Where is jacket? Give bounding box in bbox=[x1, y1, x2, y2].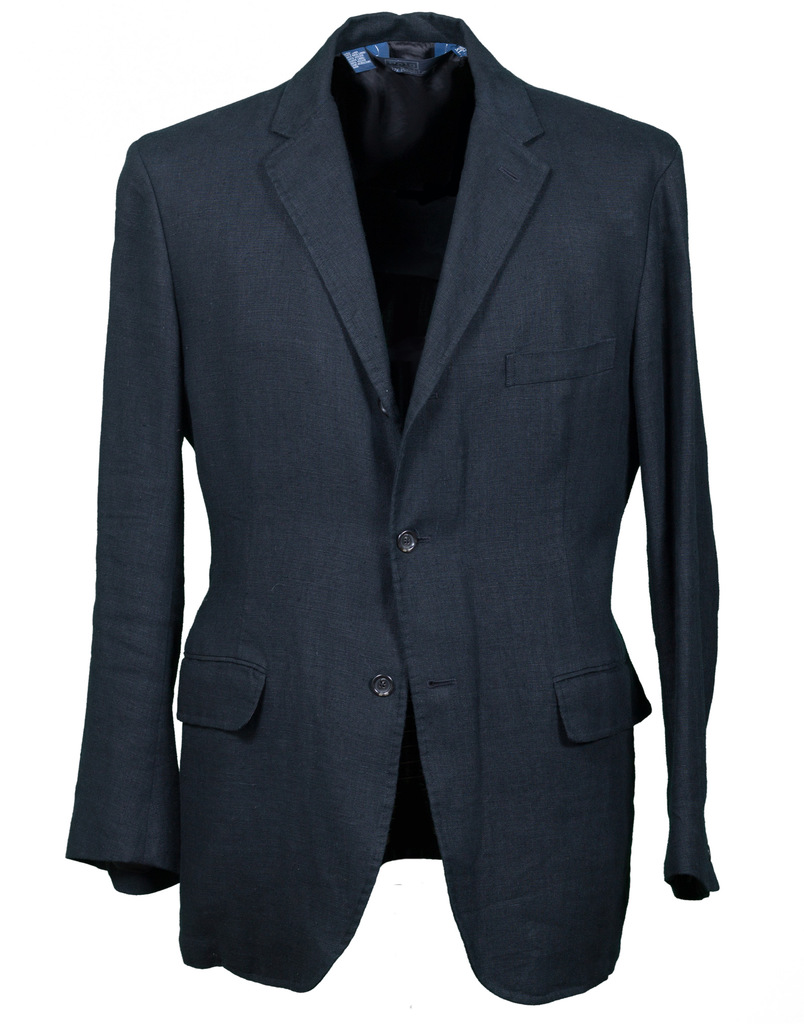
bbox=[63, 14, 740, 1023].
